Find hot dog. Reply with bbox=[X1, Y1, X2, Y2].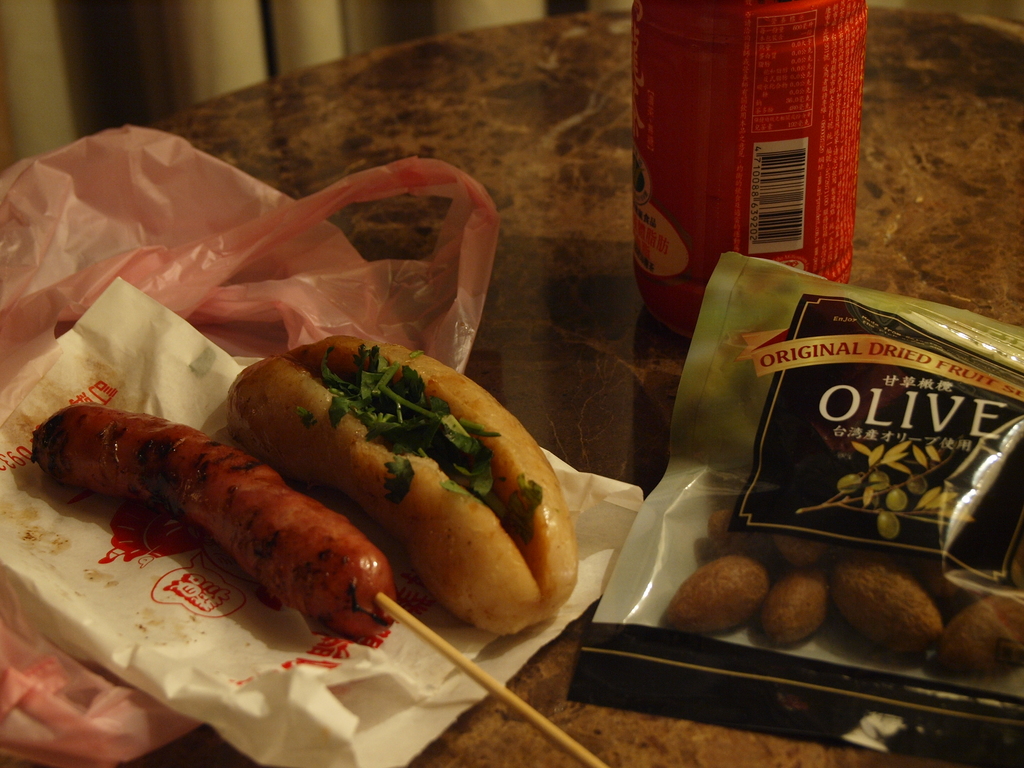
bbox=[223, 333, 586, 643].
